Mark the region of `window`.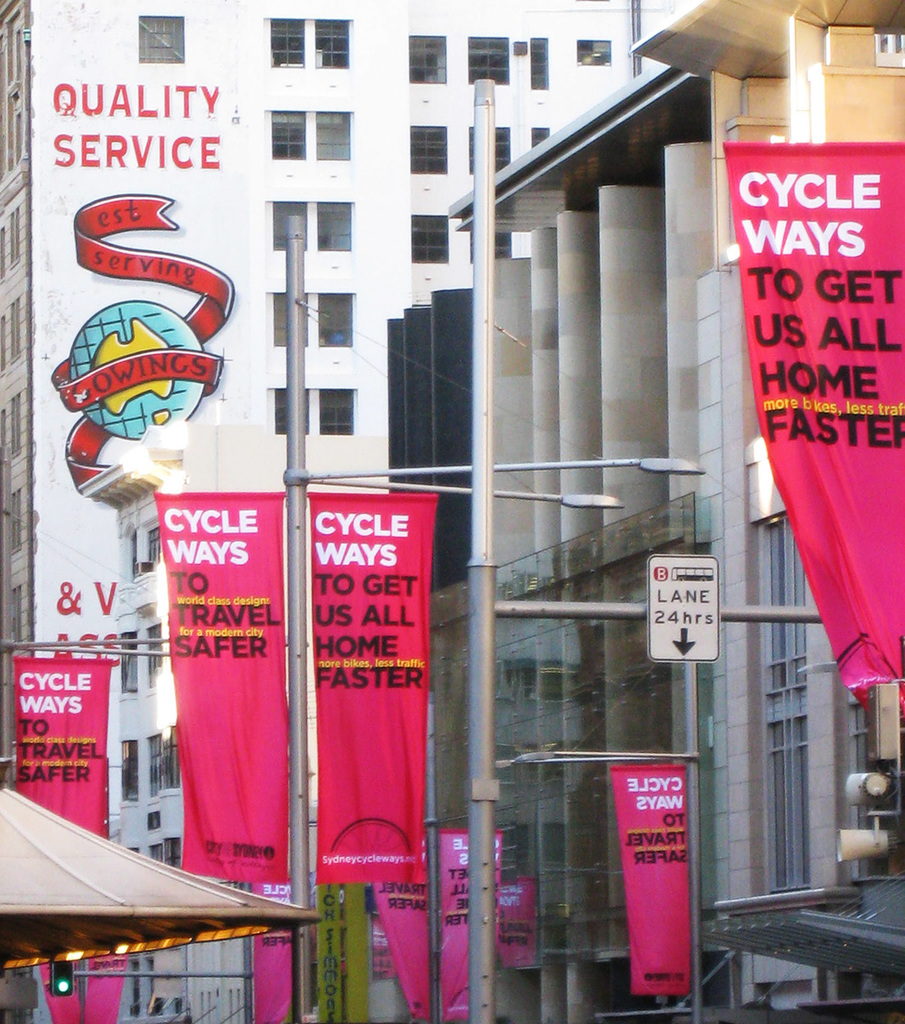
Region: {"left": 321, "top": 295, "right": 351, "bottom": 343}.
